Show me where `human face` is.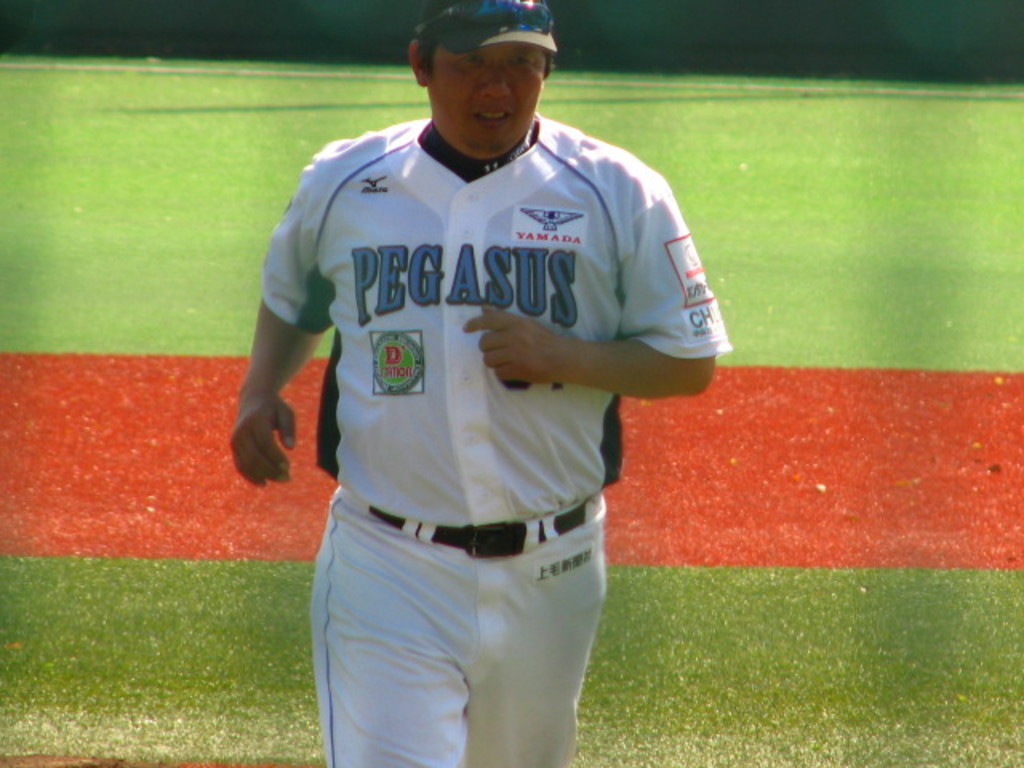
`human face` is at locate(426, 38, 539, 165).
